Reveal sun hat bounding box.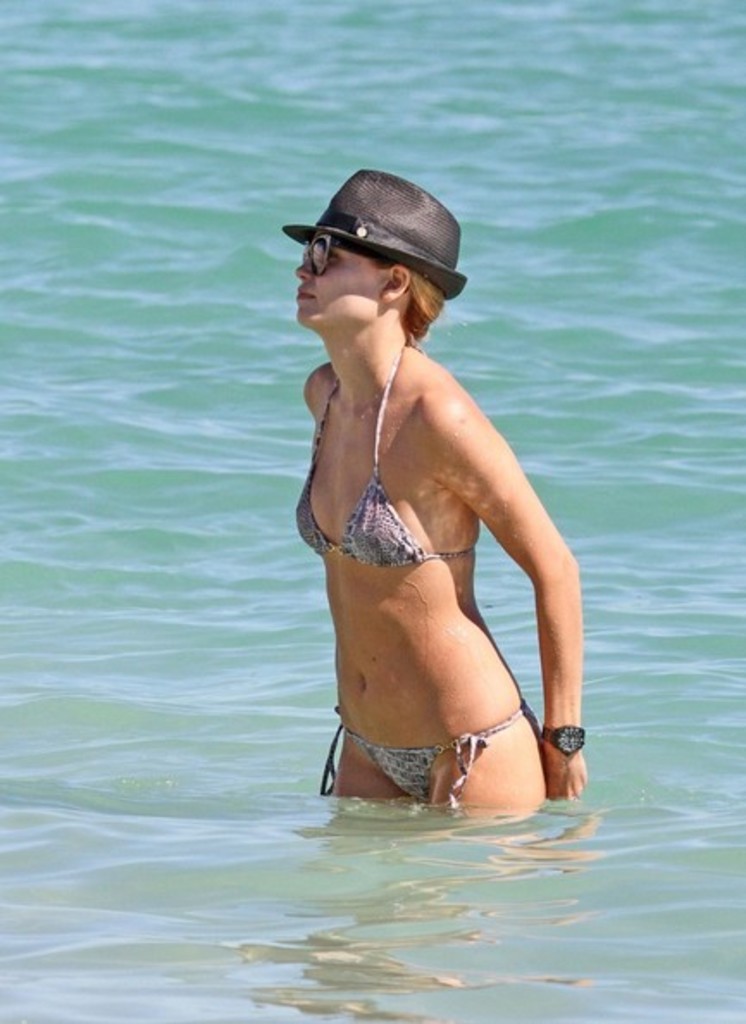
Revealed: [269, 169, 476, 300].
